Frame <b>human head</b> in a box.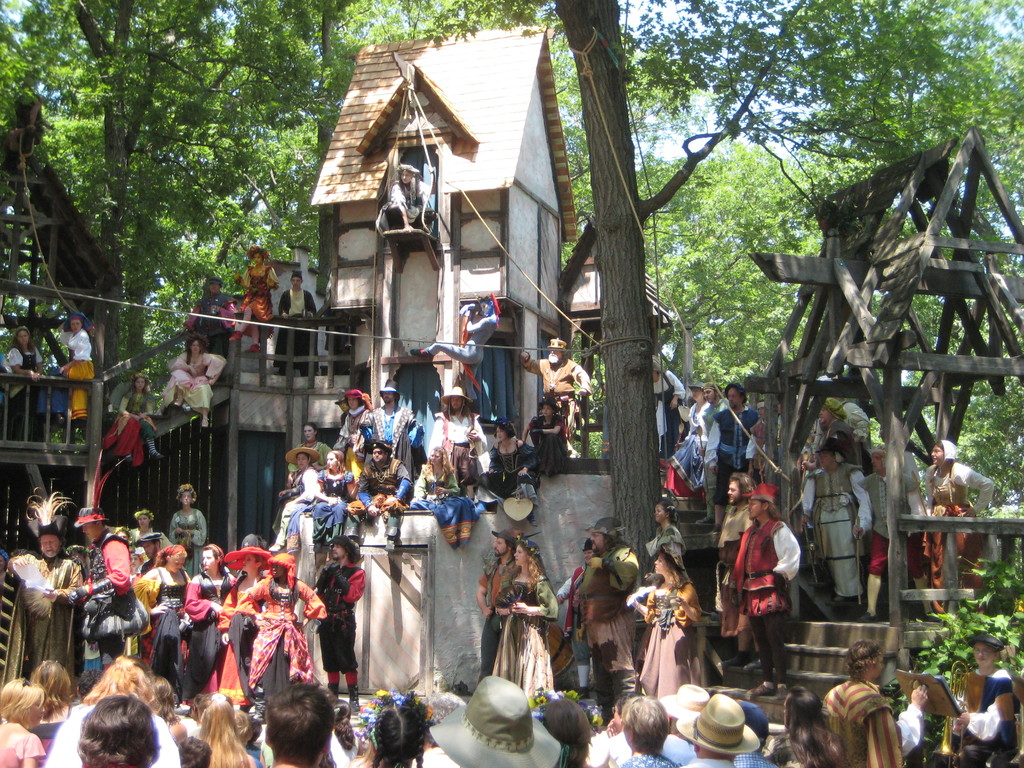
x1=135, y1=508, x2=155, y2=529.
